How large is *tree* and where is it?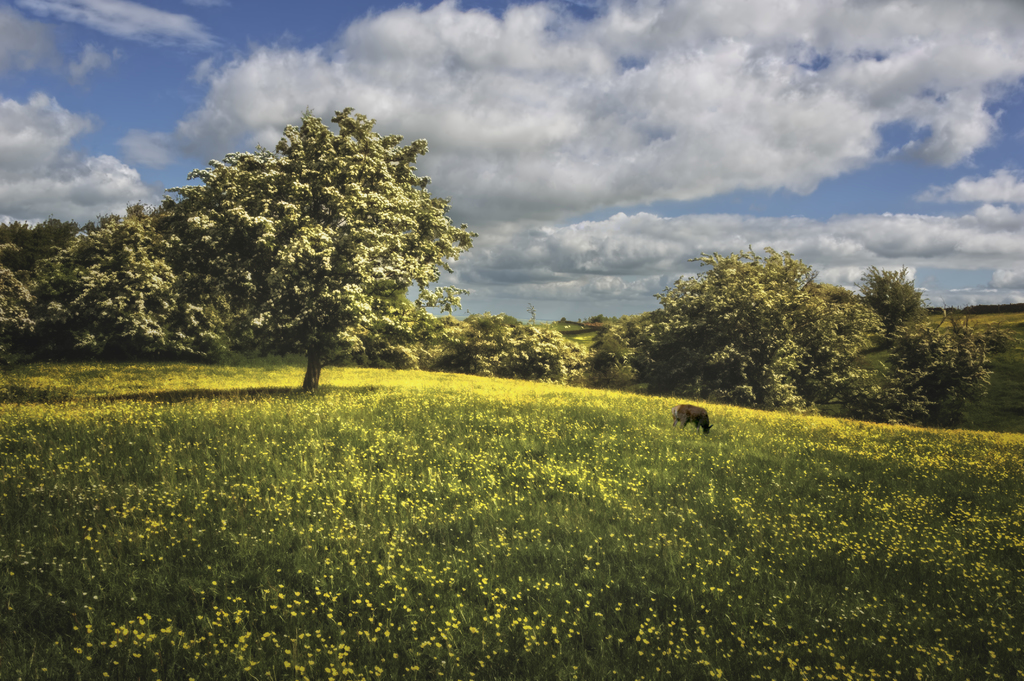
Bounding box: pyautogui.locateOnScreen(585, 321, 639, 390).
